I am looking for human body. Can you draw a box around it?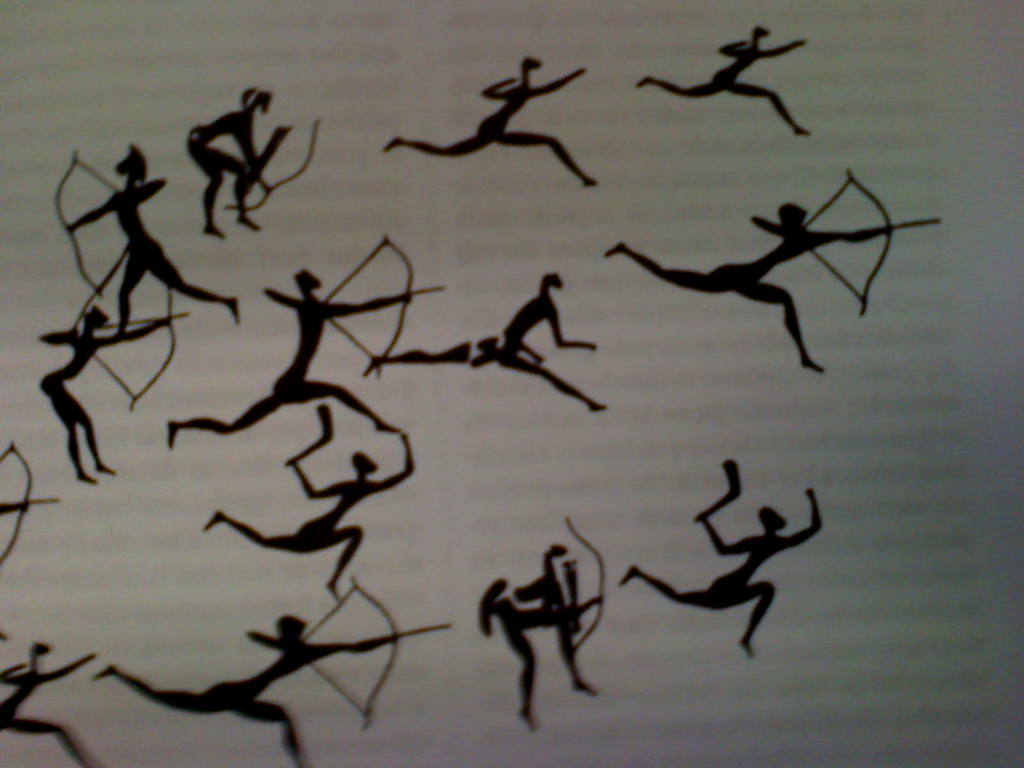
Sure, the bounding box is crop(186, 82, 273, 239).
